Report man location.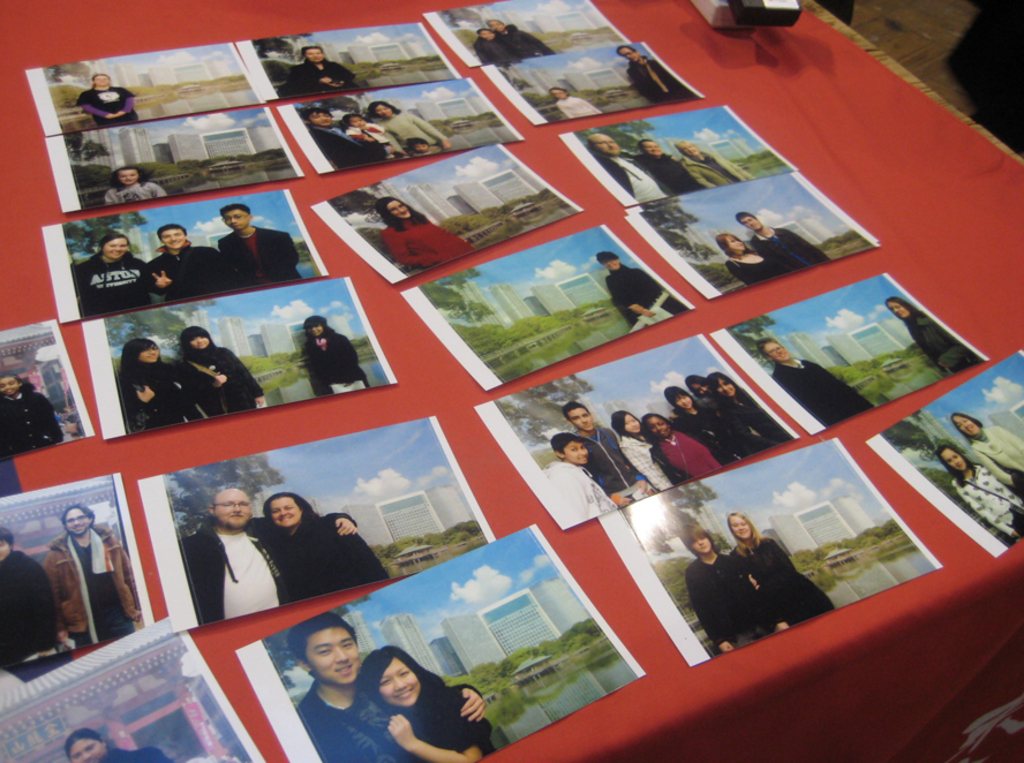
Report: {"left": 182, "top": 483, "right": 357, "bottom": 617}.
